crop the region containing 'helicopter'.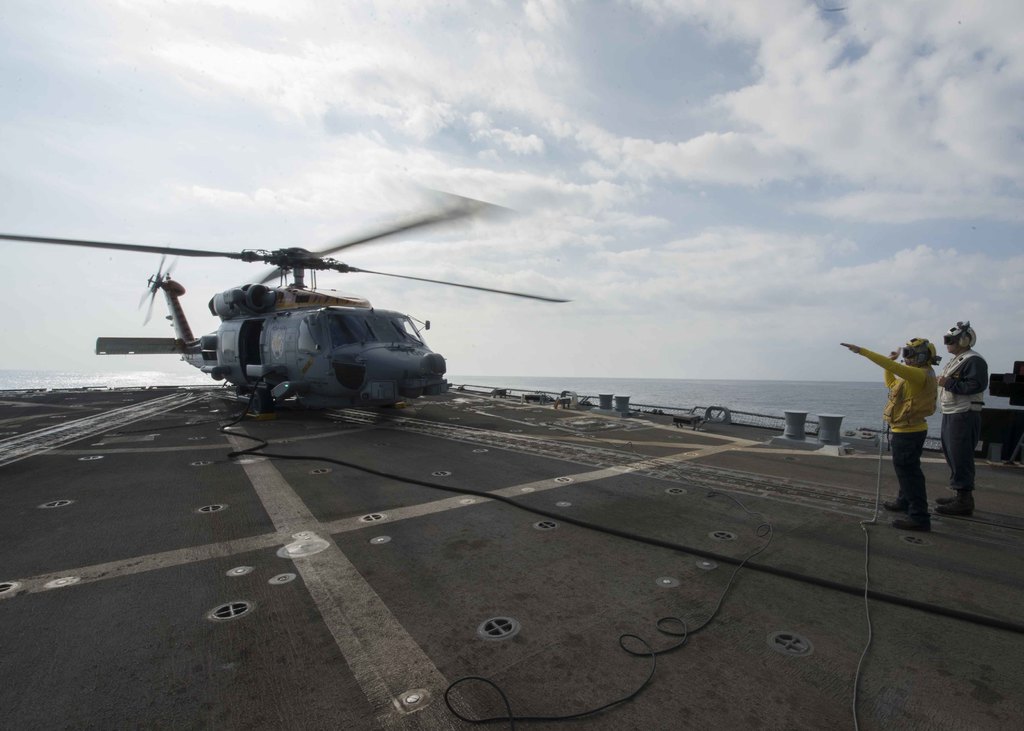
Crop region: 31/198/583/431.
